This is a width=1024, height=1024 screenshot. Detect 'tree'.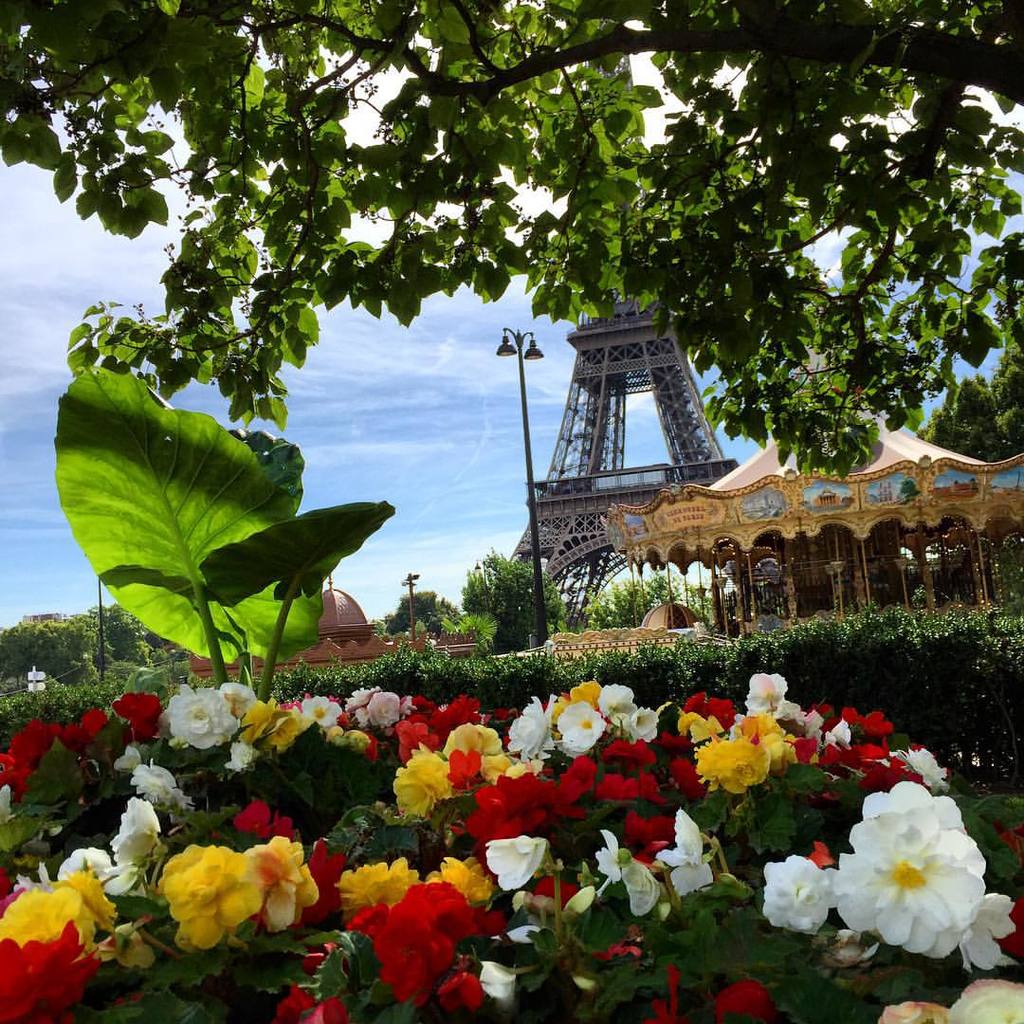
box(452, 543, 578, 672).
